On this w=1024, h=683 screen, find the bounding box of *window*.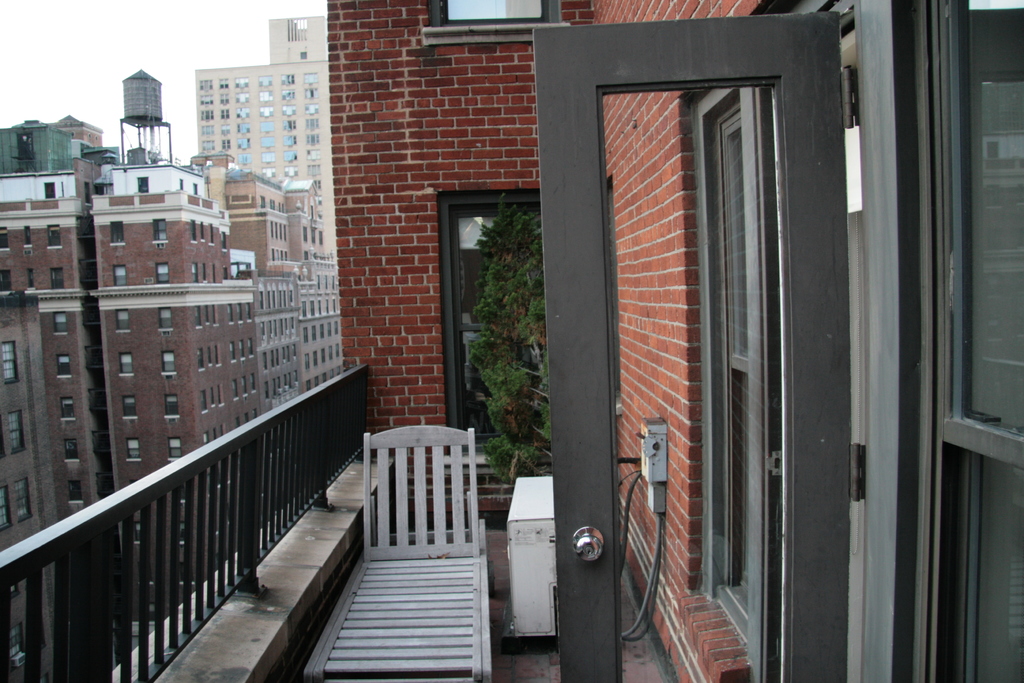
Bounding box: 0 229 6 250.
